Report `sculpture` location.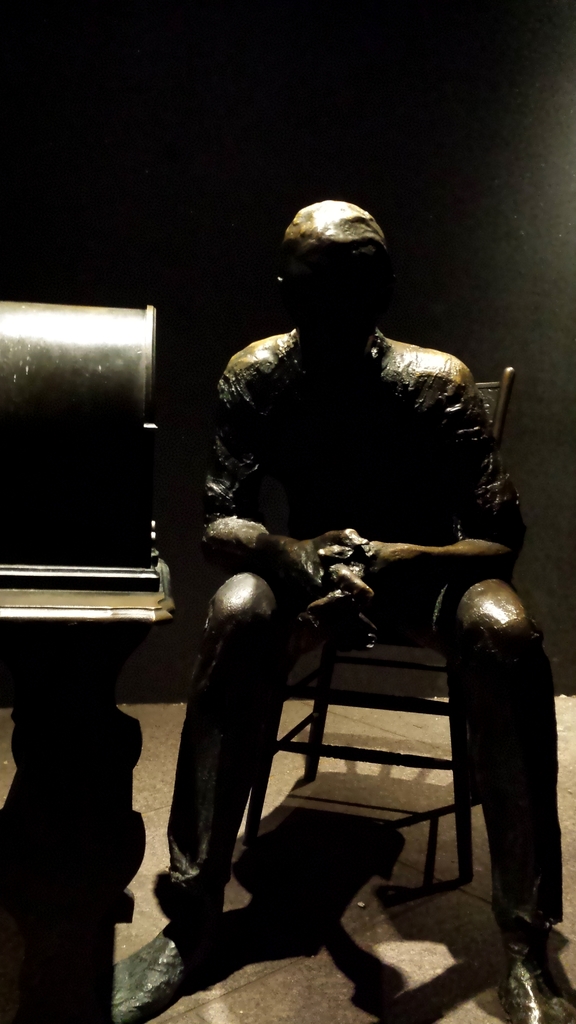
Report: 159, 192, 552, 998.
